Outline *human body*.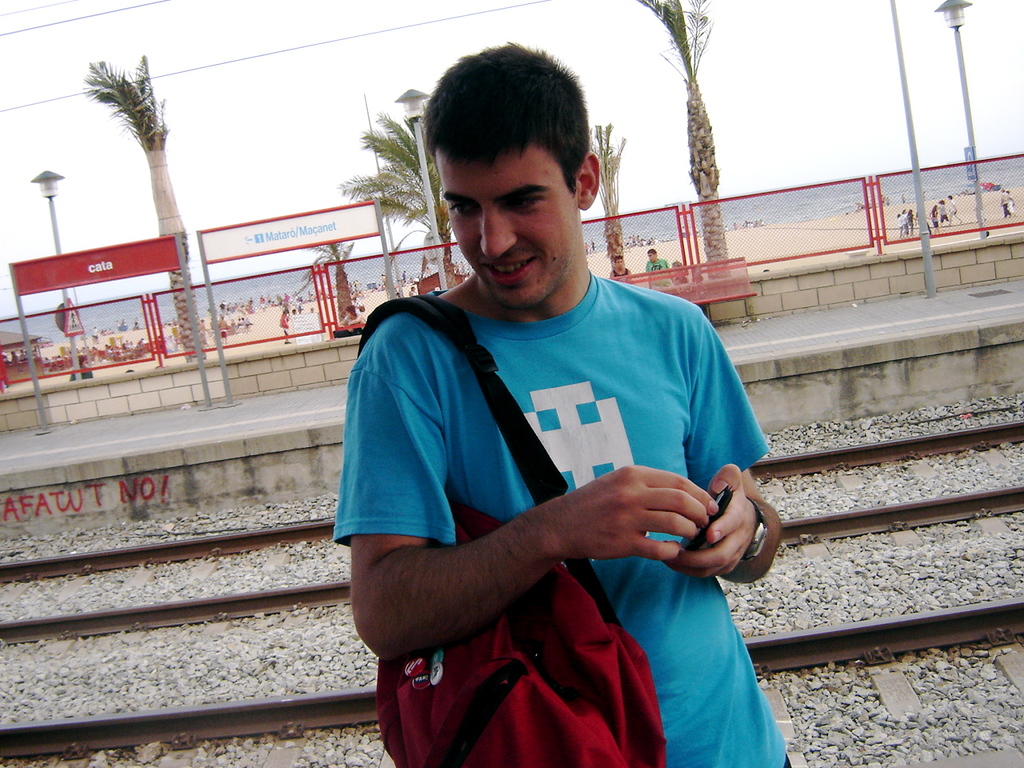
Outline: [x1=646, y1=250, x2=666, y2=271].
